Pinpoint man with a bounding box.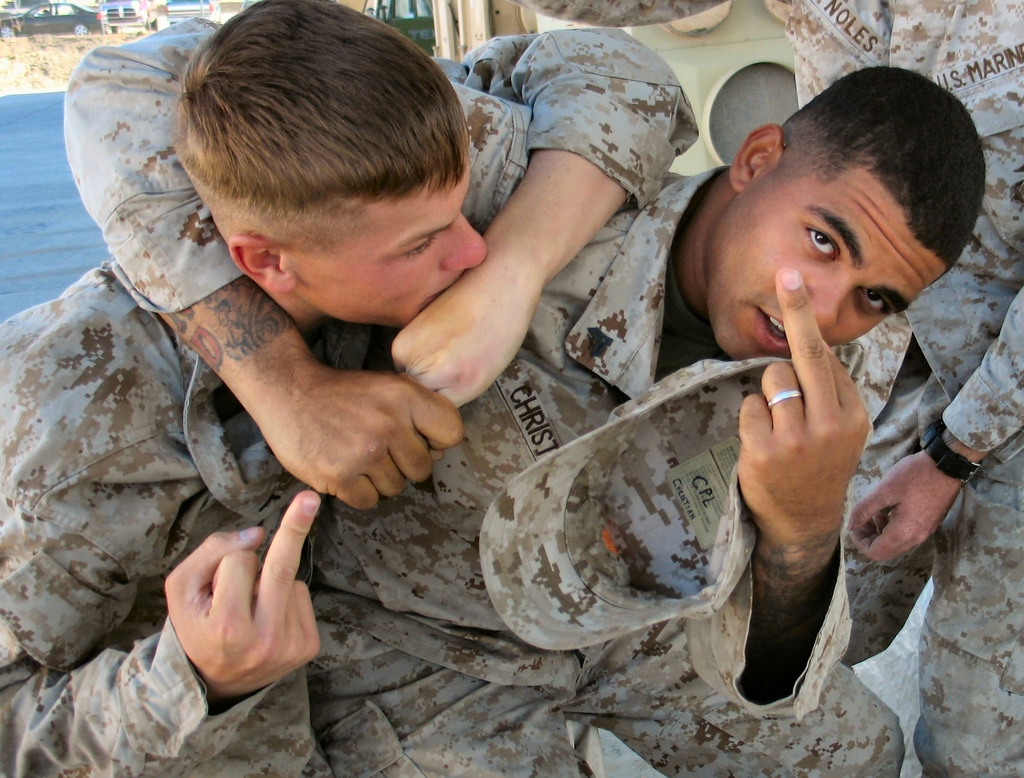
detection(0, 0, 488, 777).
